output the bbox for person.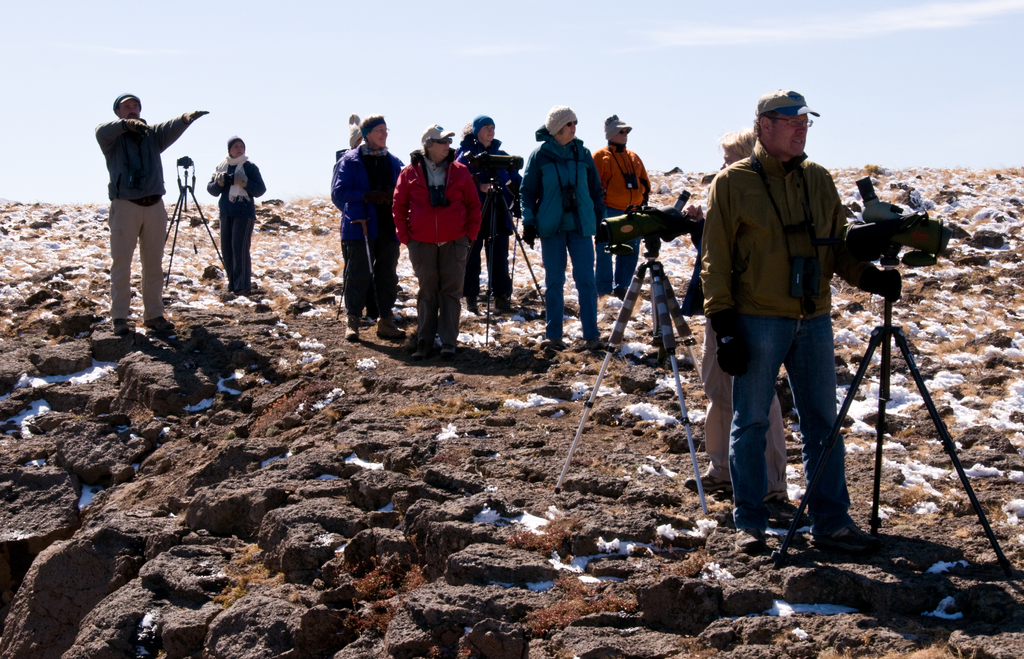
<box>681,122,790,494</box>.
